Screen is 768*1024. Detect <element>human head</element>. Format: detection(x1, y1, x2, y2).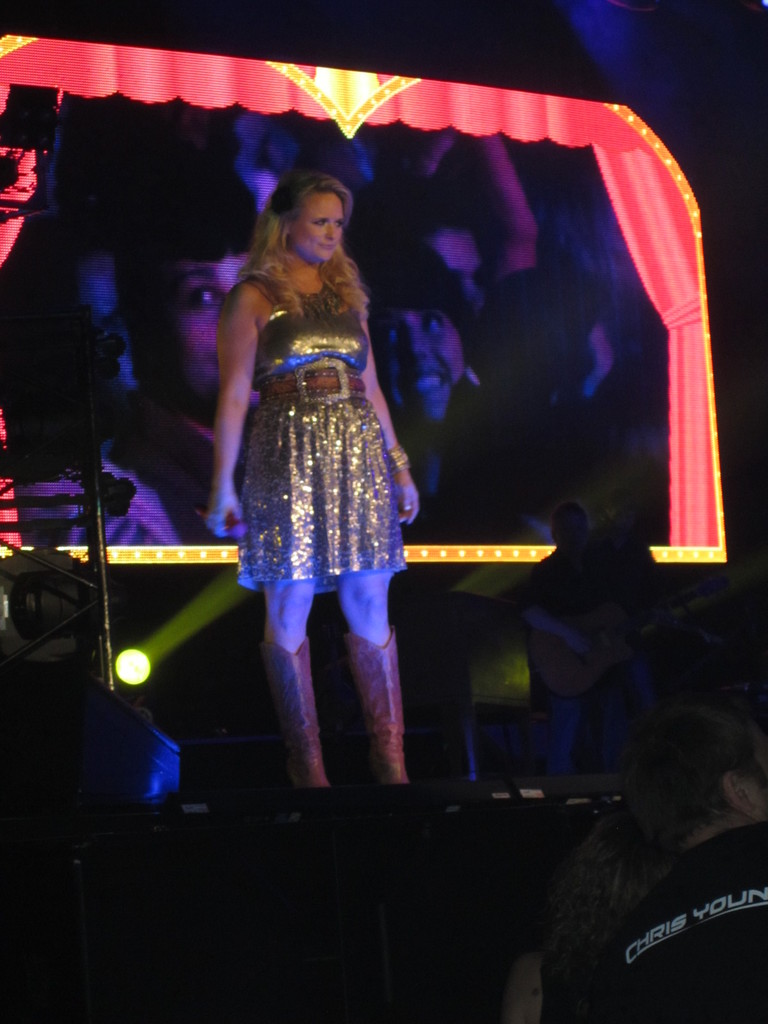
detection(341, 239, 481, 442).
